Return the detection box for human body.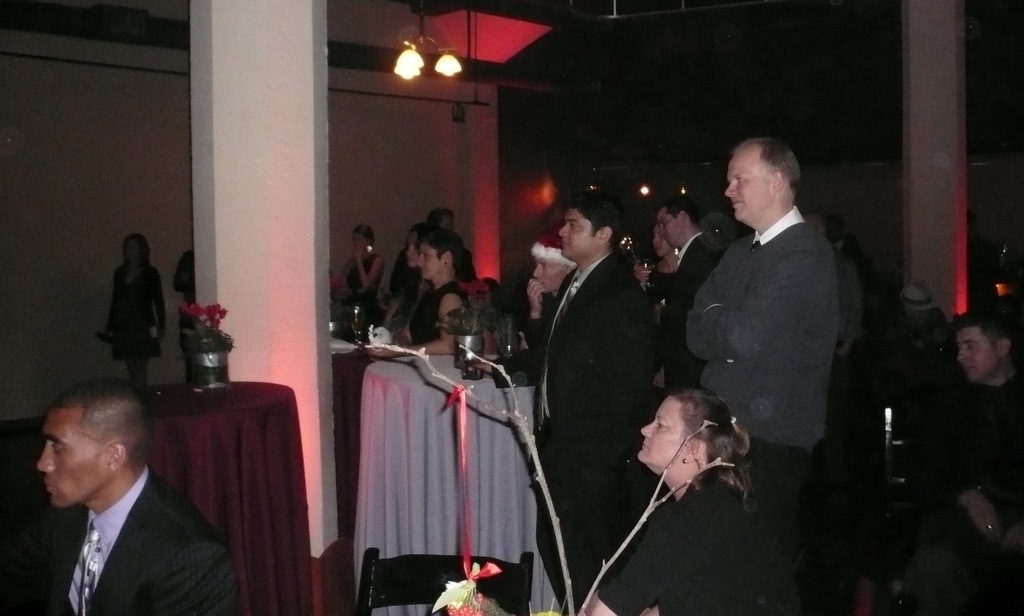
[x1=357, y1=284, x2=466, y2=363].
